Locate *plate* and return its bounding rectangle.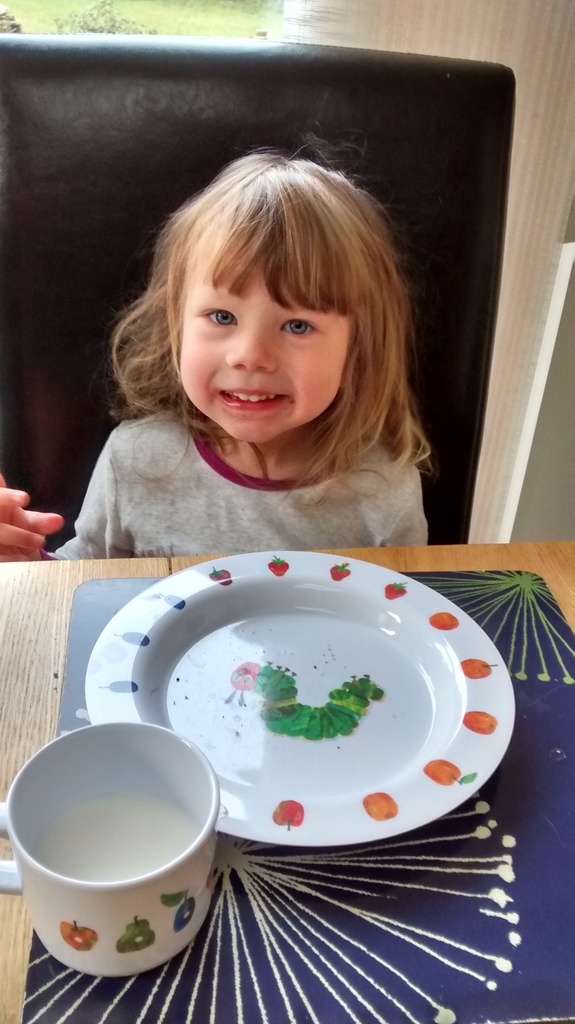
(left=117, top=577, right=512, bottom=836).
